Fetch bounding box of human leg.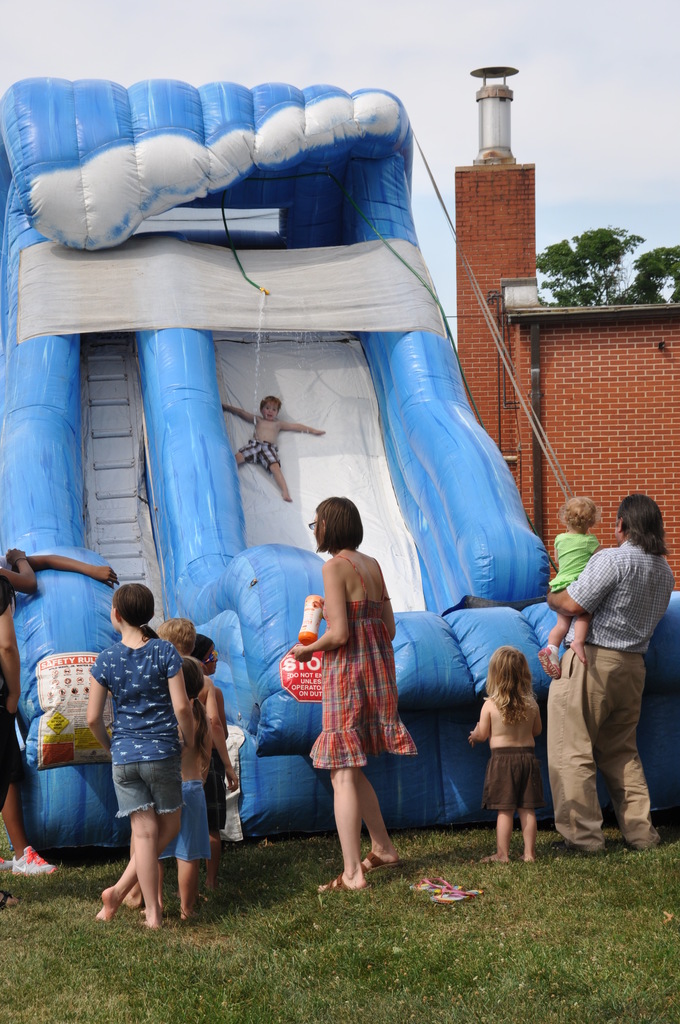
Bbox: 469, 751, 521, 867.
